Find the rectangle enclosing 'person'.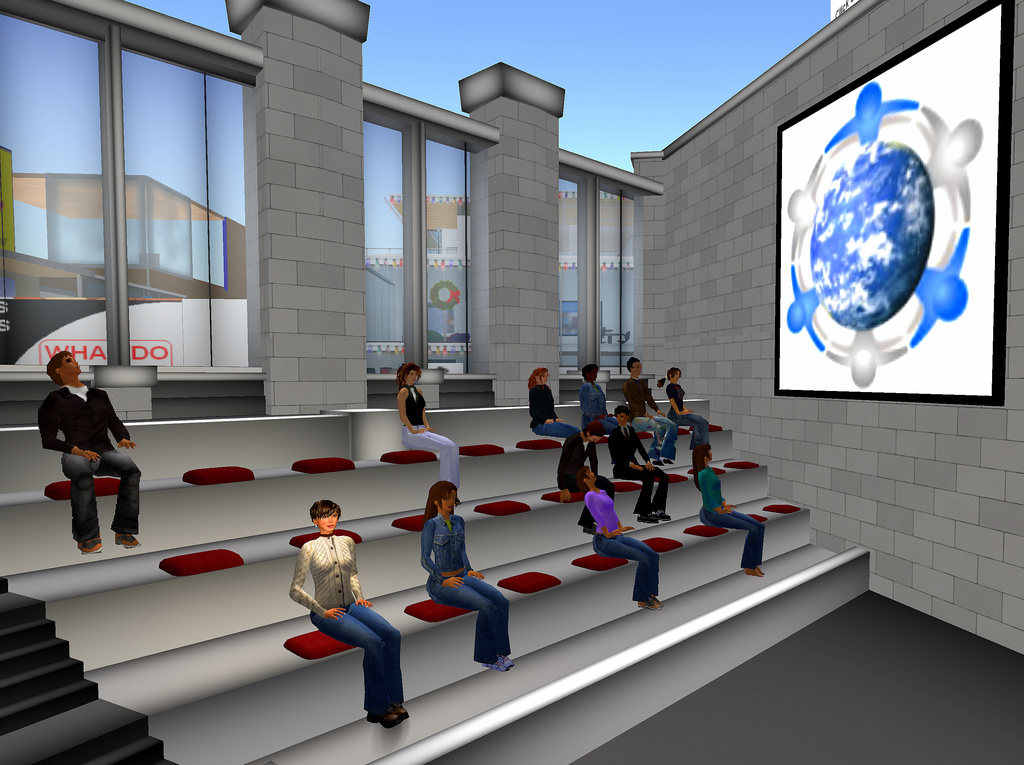
{"left": 421, "top": 480, "right": 515, "bottom": 683}.
